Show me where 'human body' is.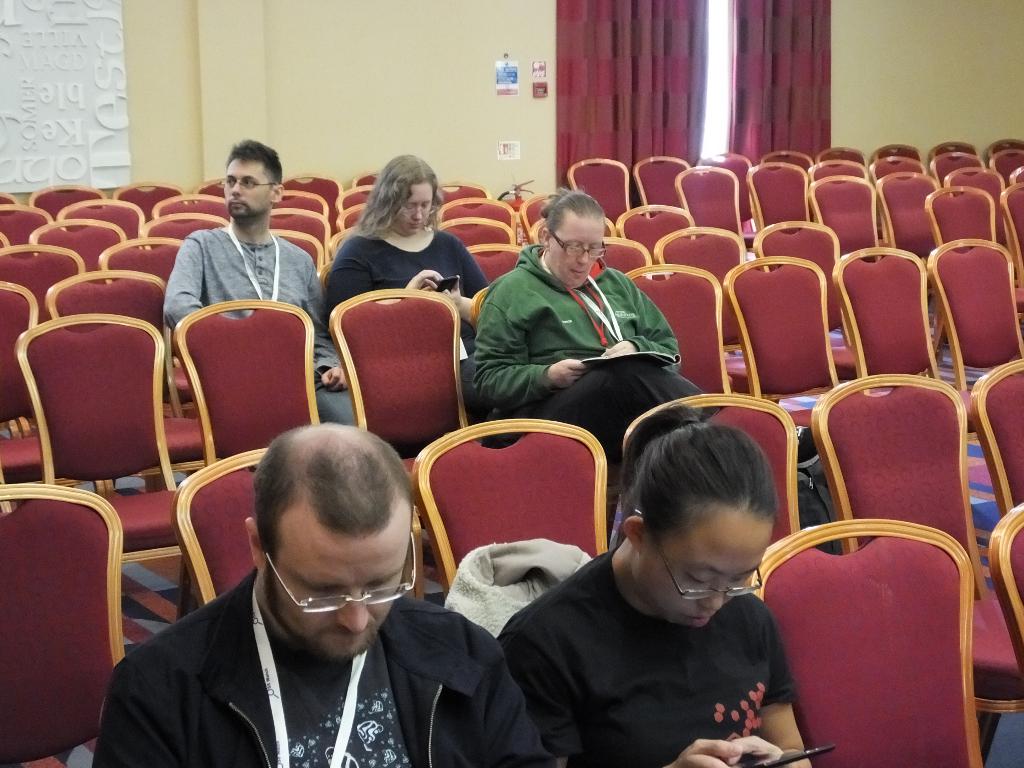
'human body' is at 156/134/361/431.
